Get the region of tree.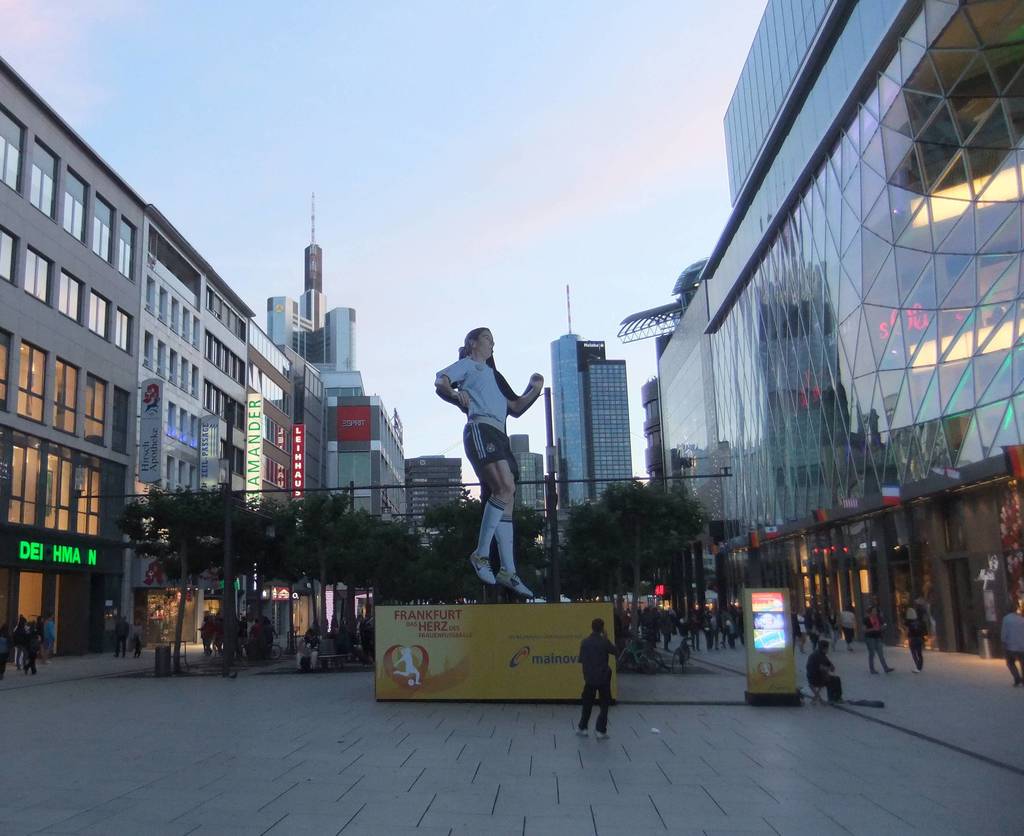
[280,483,412,669].
